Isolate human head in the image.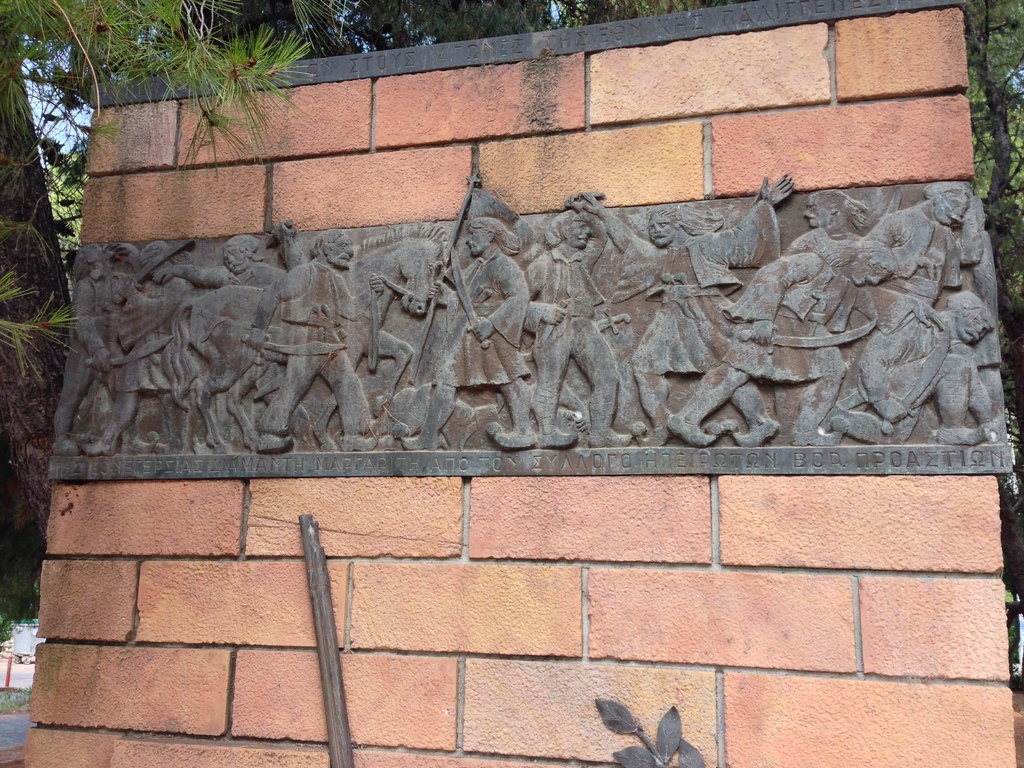
Isolated region: [x1=944, y1=291, x2=1004, y2=344].
